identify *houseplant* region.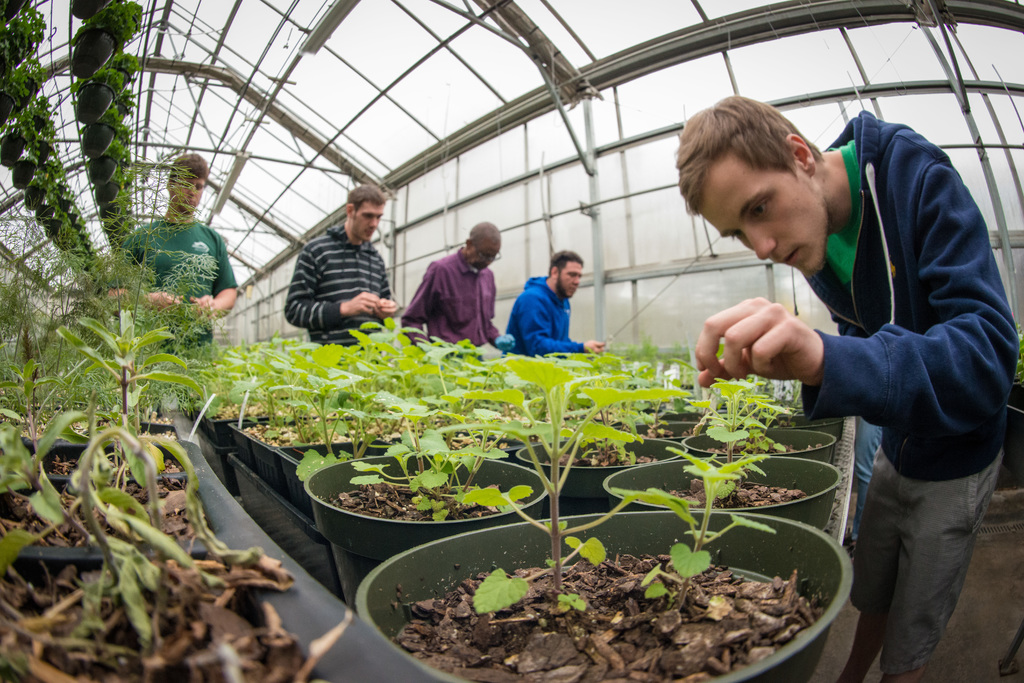
Region: Rect(80, 117, 113, 163).
